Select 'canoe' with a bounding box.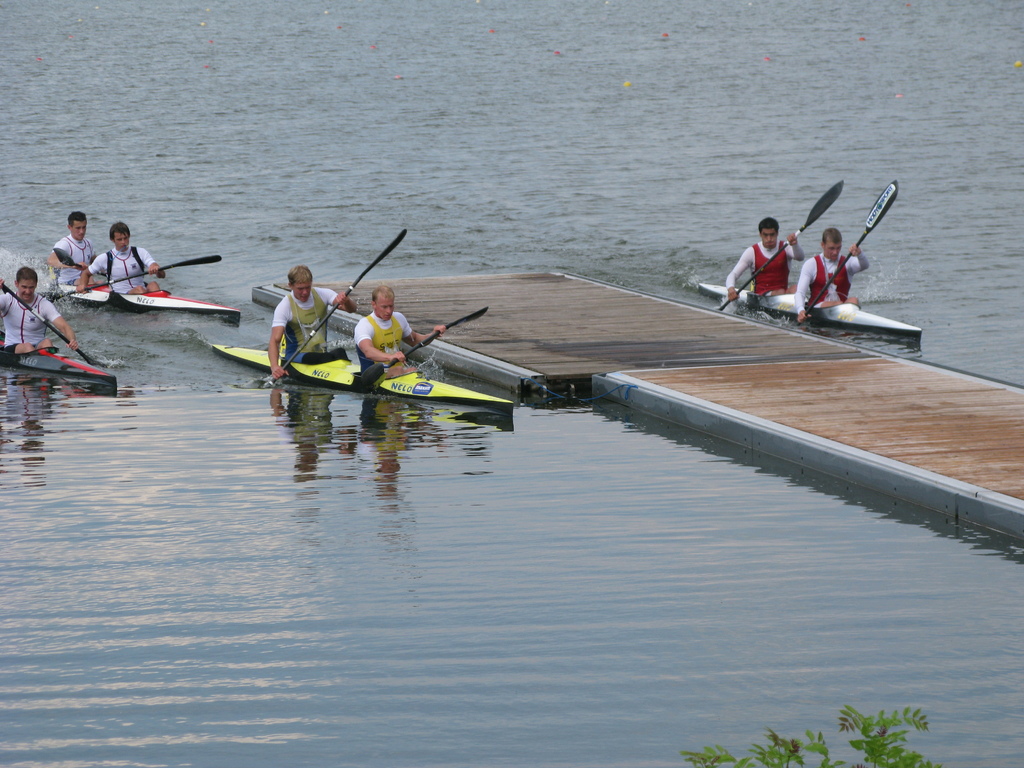
l=216, t=344, r=514, b=419.
